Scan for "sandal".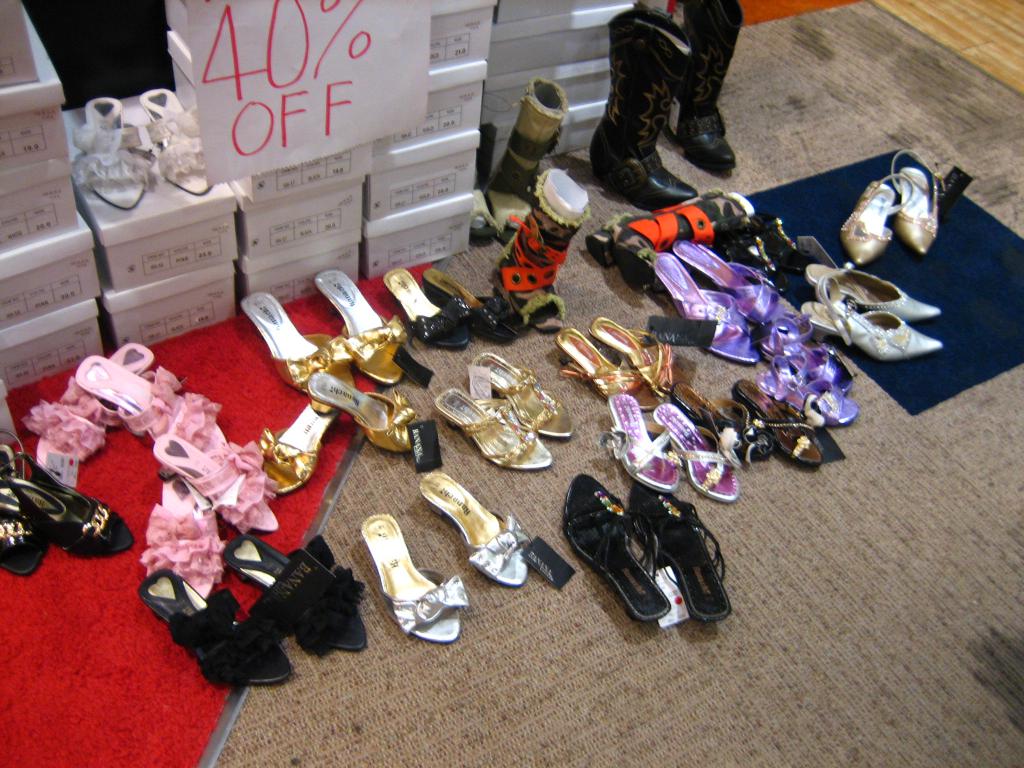
Scan result: [433, 387, 554, 479].
